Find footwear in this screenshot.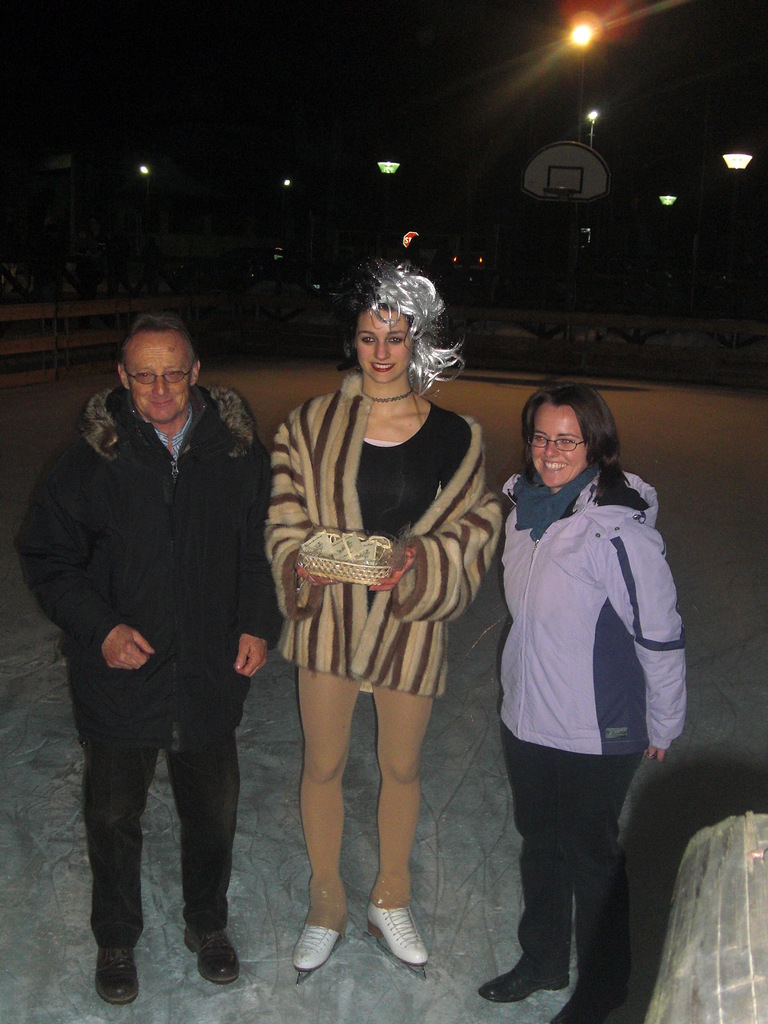
The bounding box for footwear is bbox=[476, 959, 567, 1003].
